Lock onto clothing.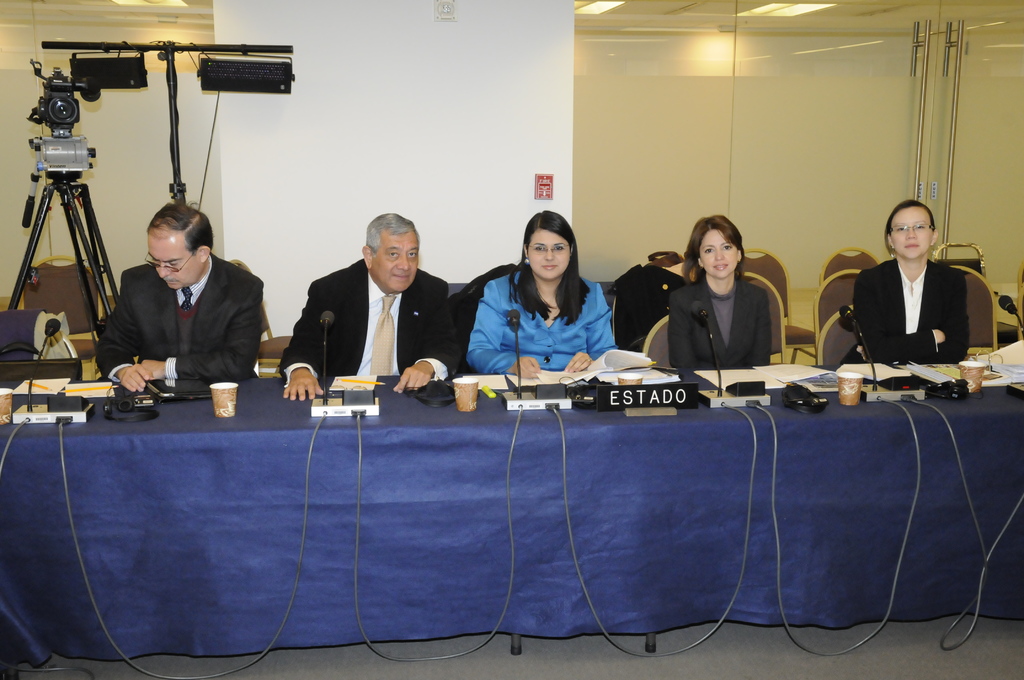
Locked: bbox=[94, 252, 266, 384].
